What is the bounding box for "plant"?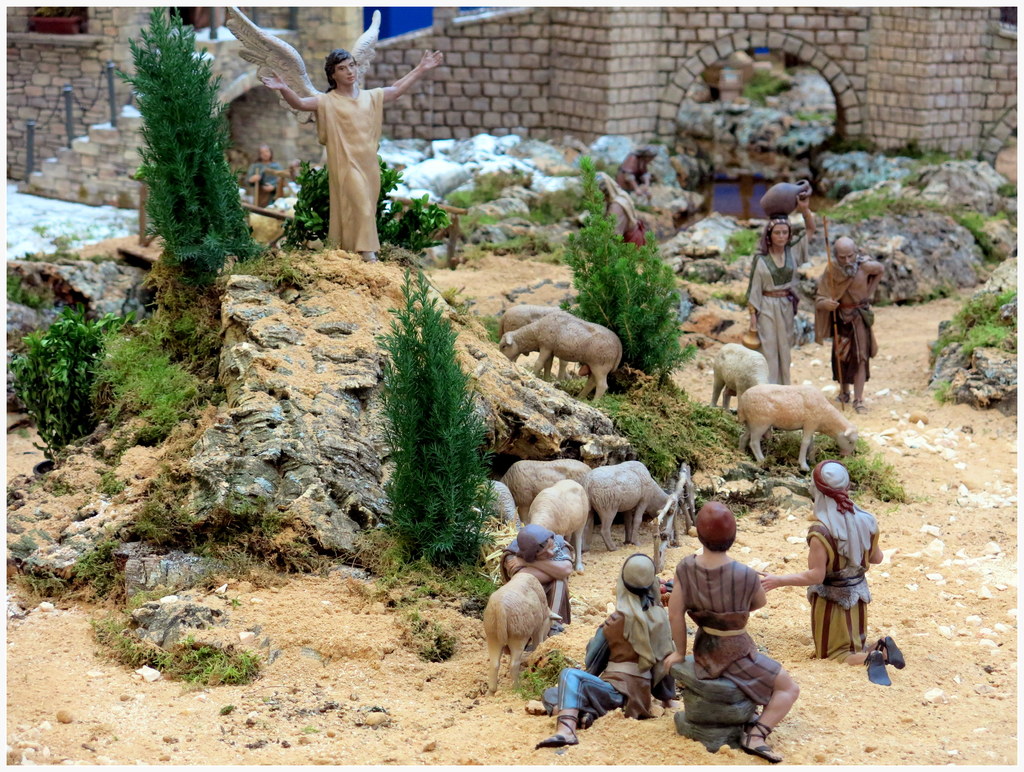
left=456, top=205, right=554, bottom=245.
